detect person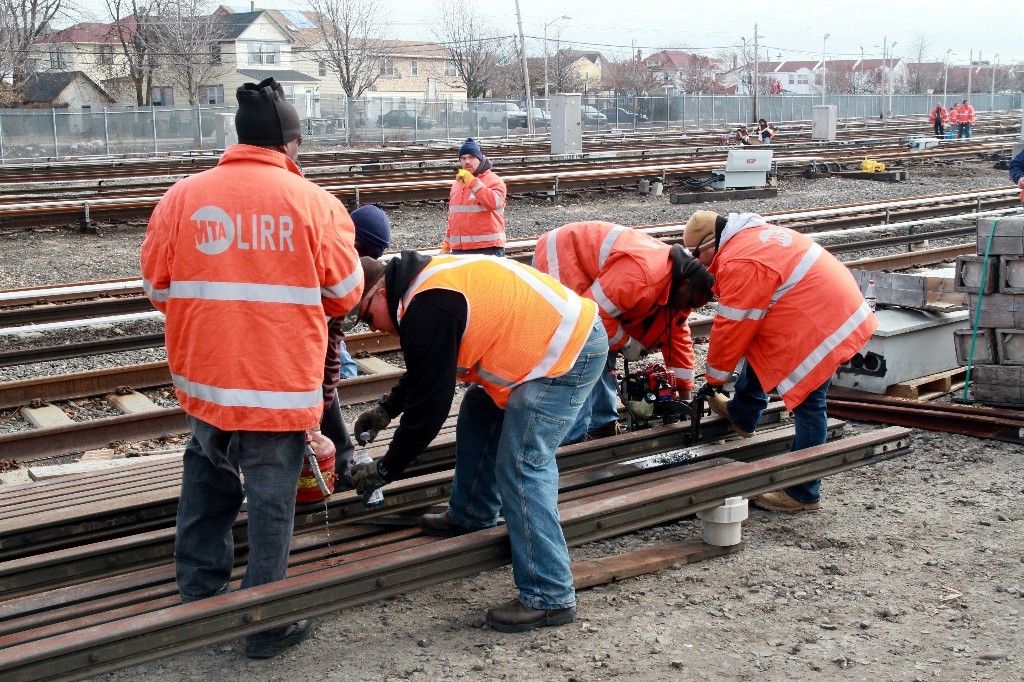
locate(136, 74, 366, 660)
